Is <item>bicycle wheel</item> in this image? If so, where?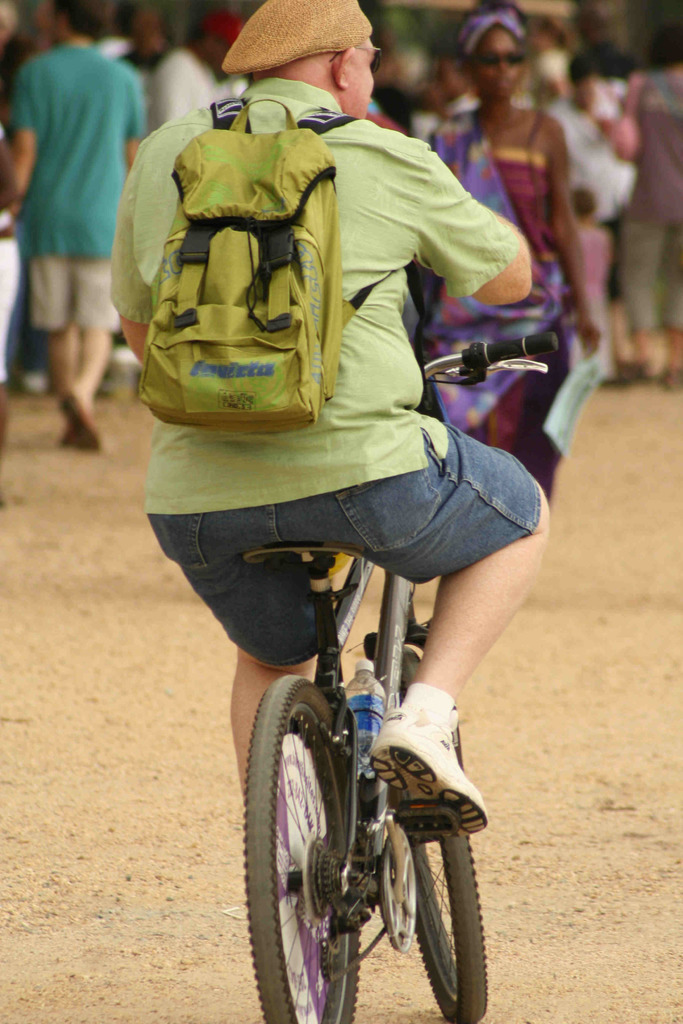
Yes, at 251:675:378:1016.
